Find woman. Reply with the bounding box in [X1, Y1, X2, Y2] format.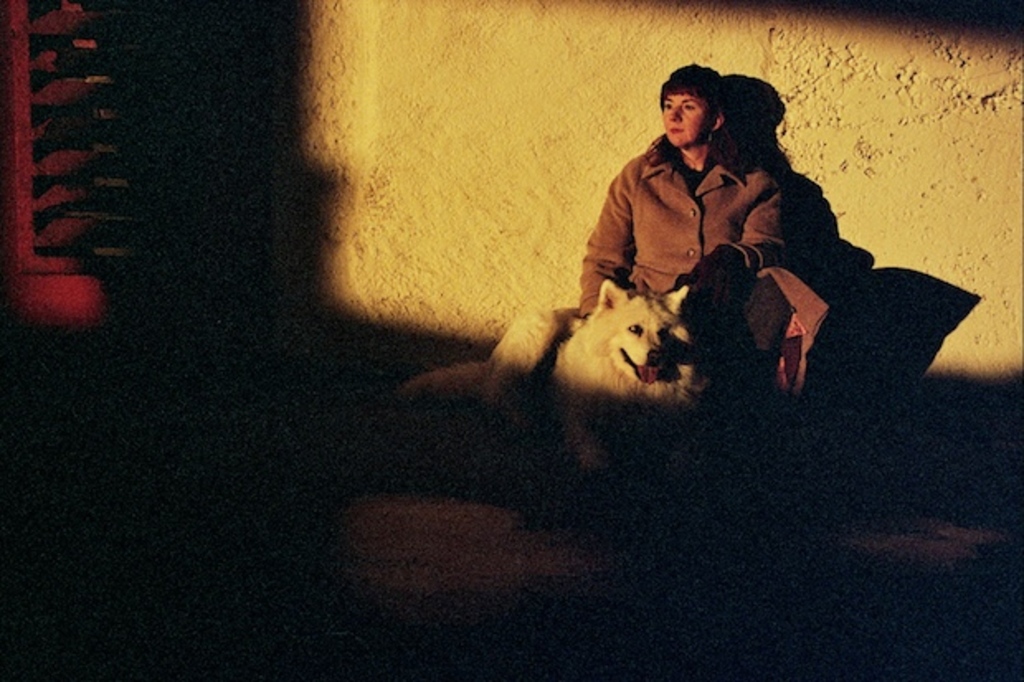
[578, 64, 880, 438].
